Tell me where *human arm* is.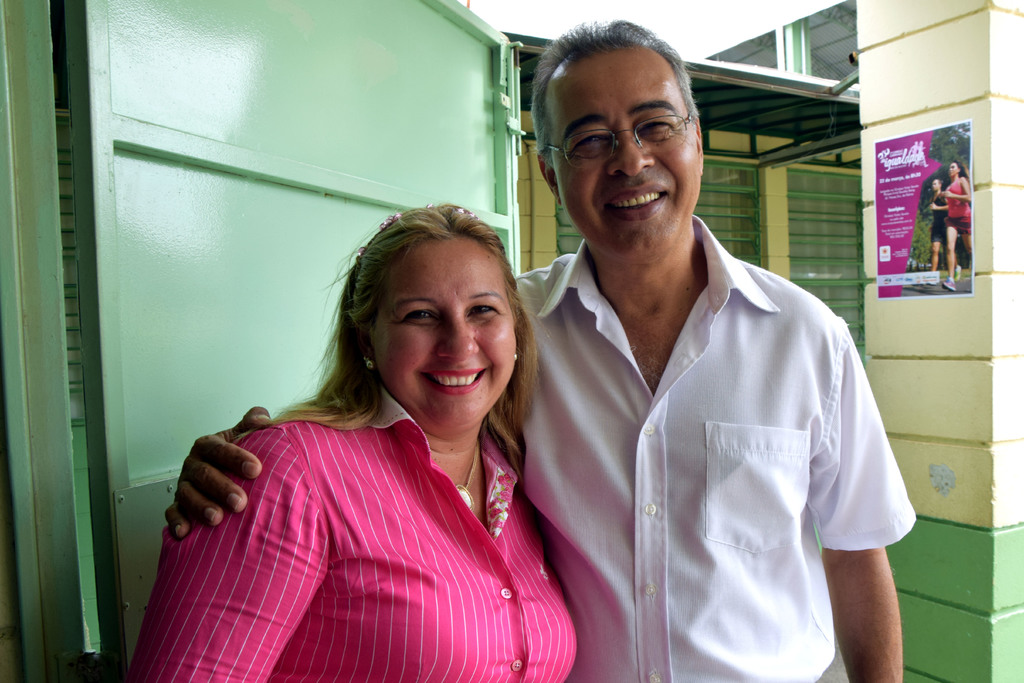
*human arm* is at detection(925, 203, 945, 213).
